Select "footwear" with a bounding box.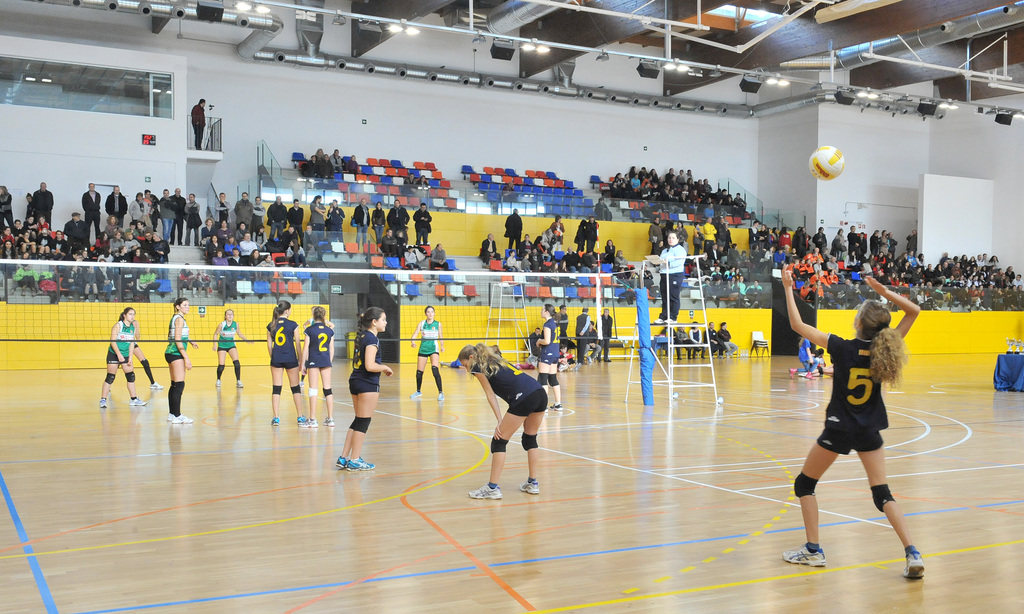
[715,353,721,359].
